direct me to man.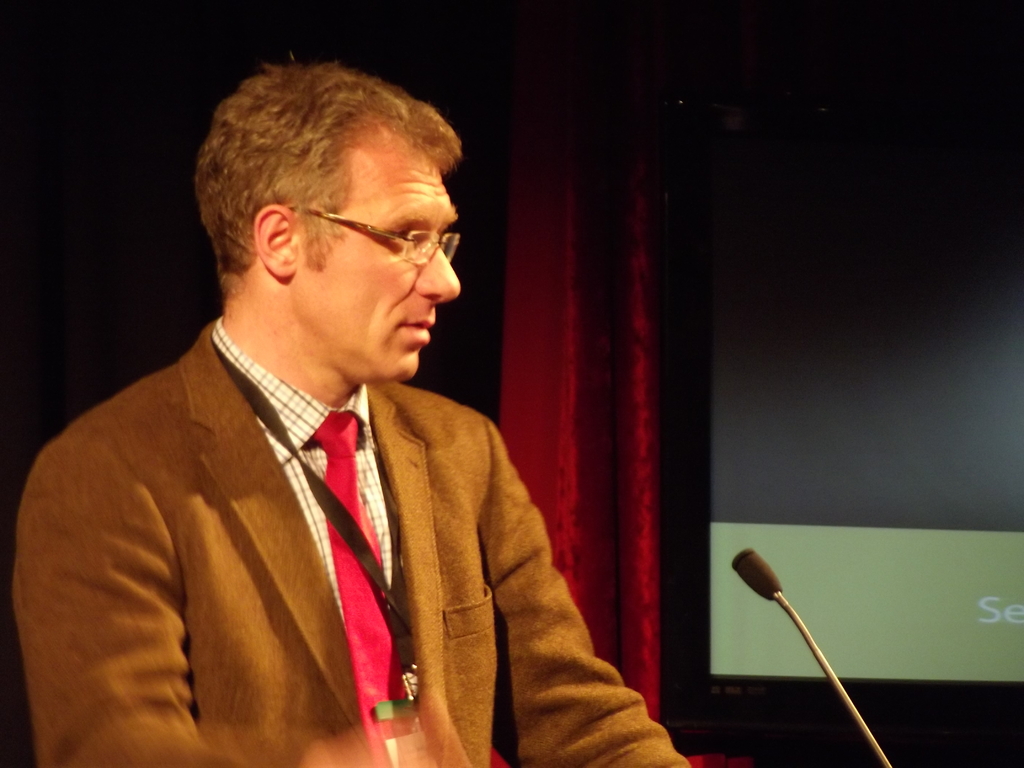
Direction: [x1=42, y1=63, x2=678, y2=761].
